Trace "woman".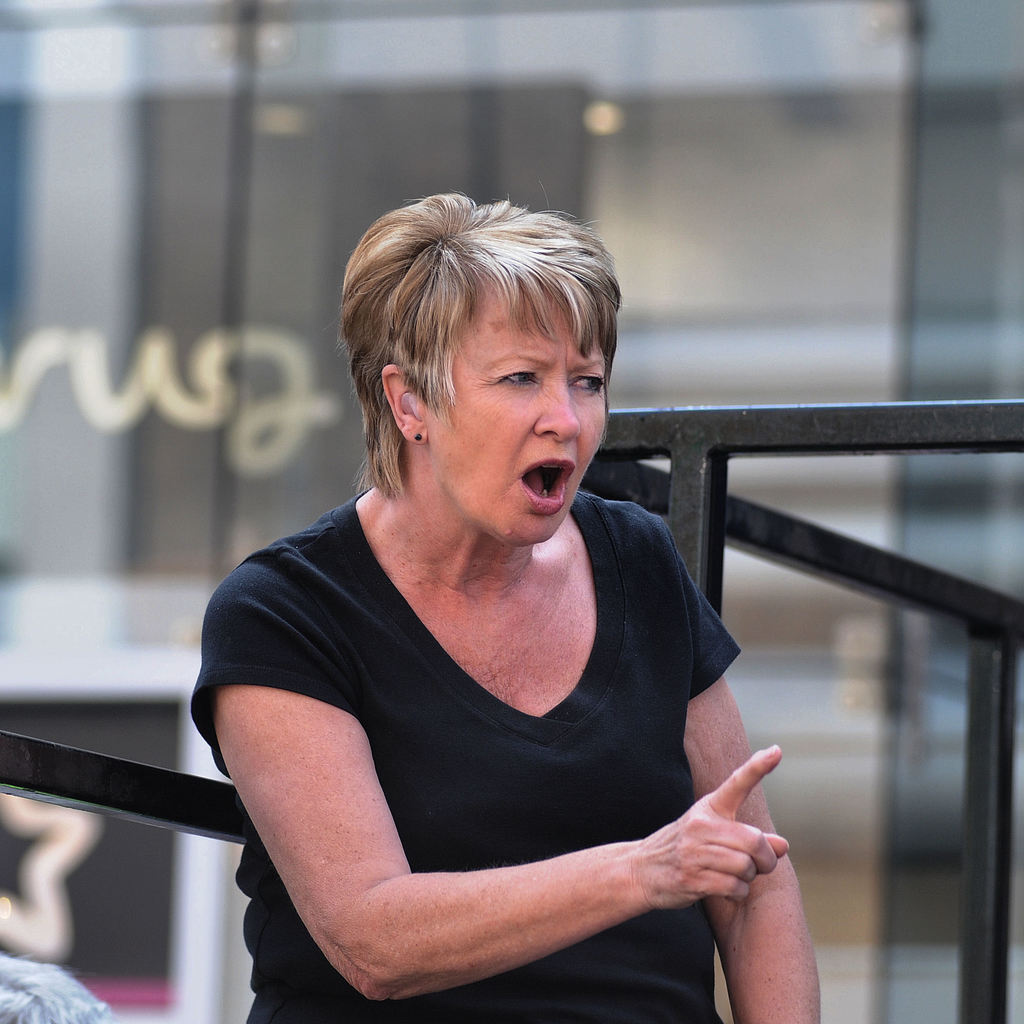
Traced to detection(186, 193, 819, 1023).
